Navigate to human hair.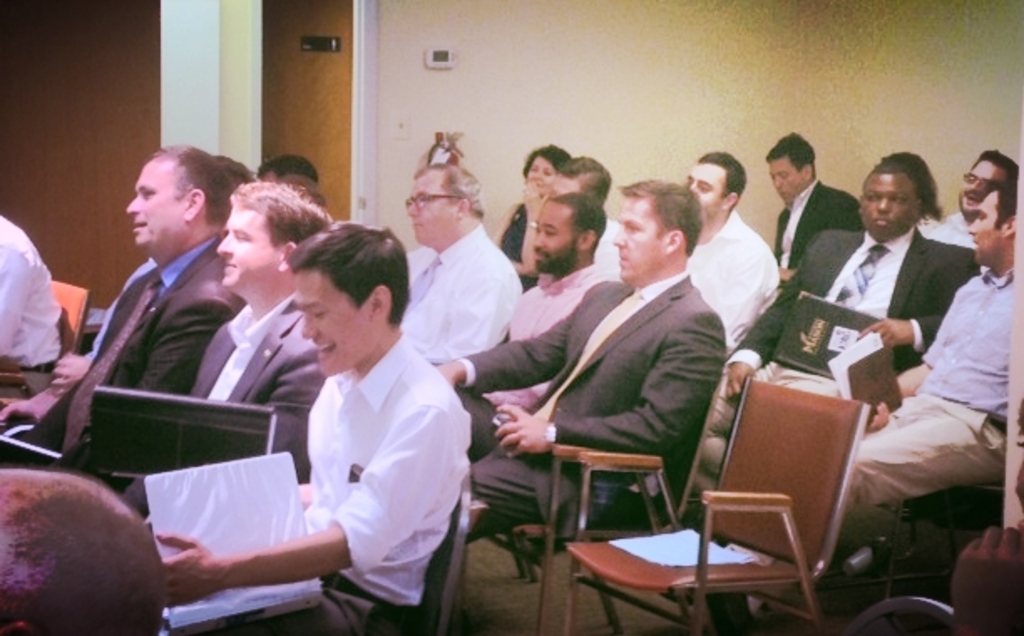
Navigation target: bbox=[698, 149, 748, 211].
